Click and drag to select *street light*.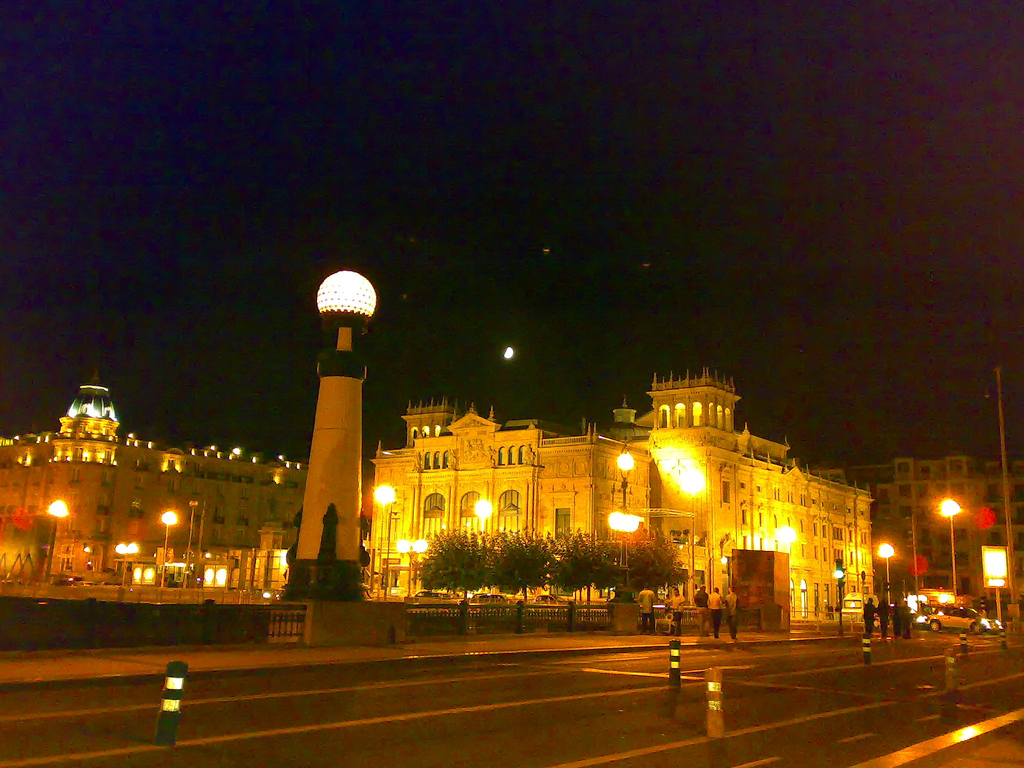
Selection: rect(609, 506, 648, 604).
